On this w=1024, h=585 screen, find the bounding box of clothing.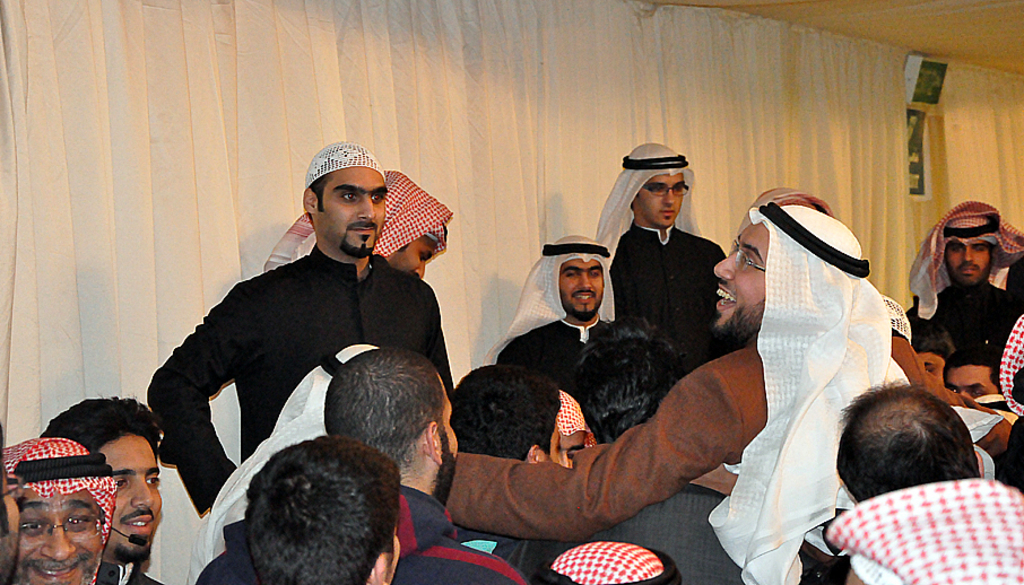
Bounding box: x1=800 y1=481 x2=1023 y2=579.
